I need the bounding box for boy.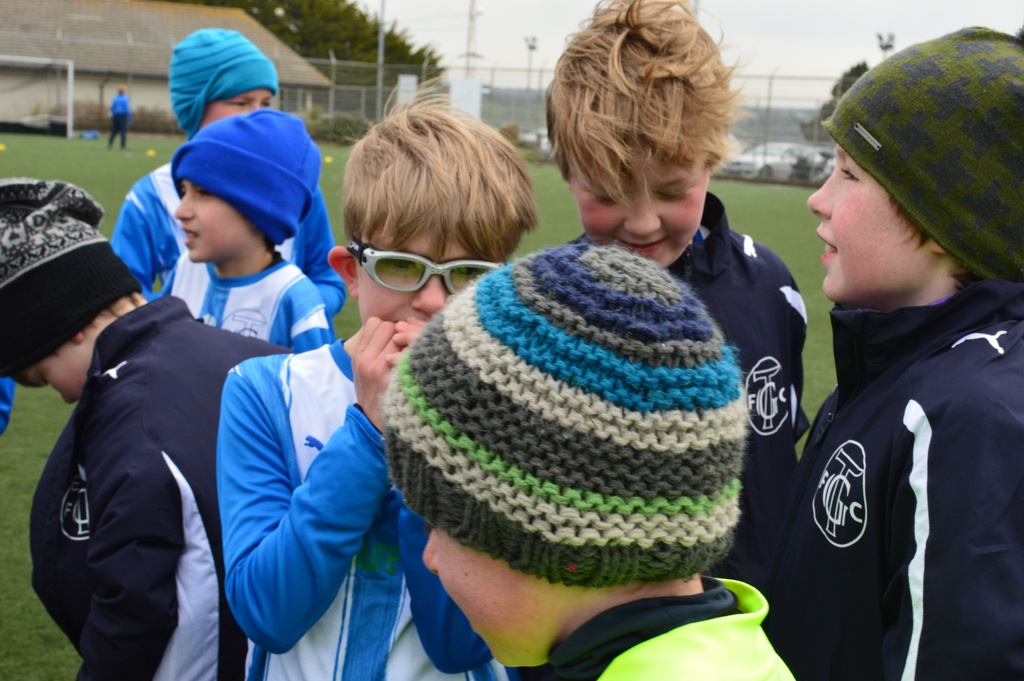
Here it is: (left=216, top=69, right=540, bottom=680).
